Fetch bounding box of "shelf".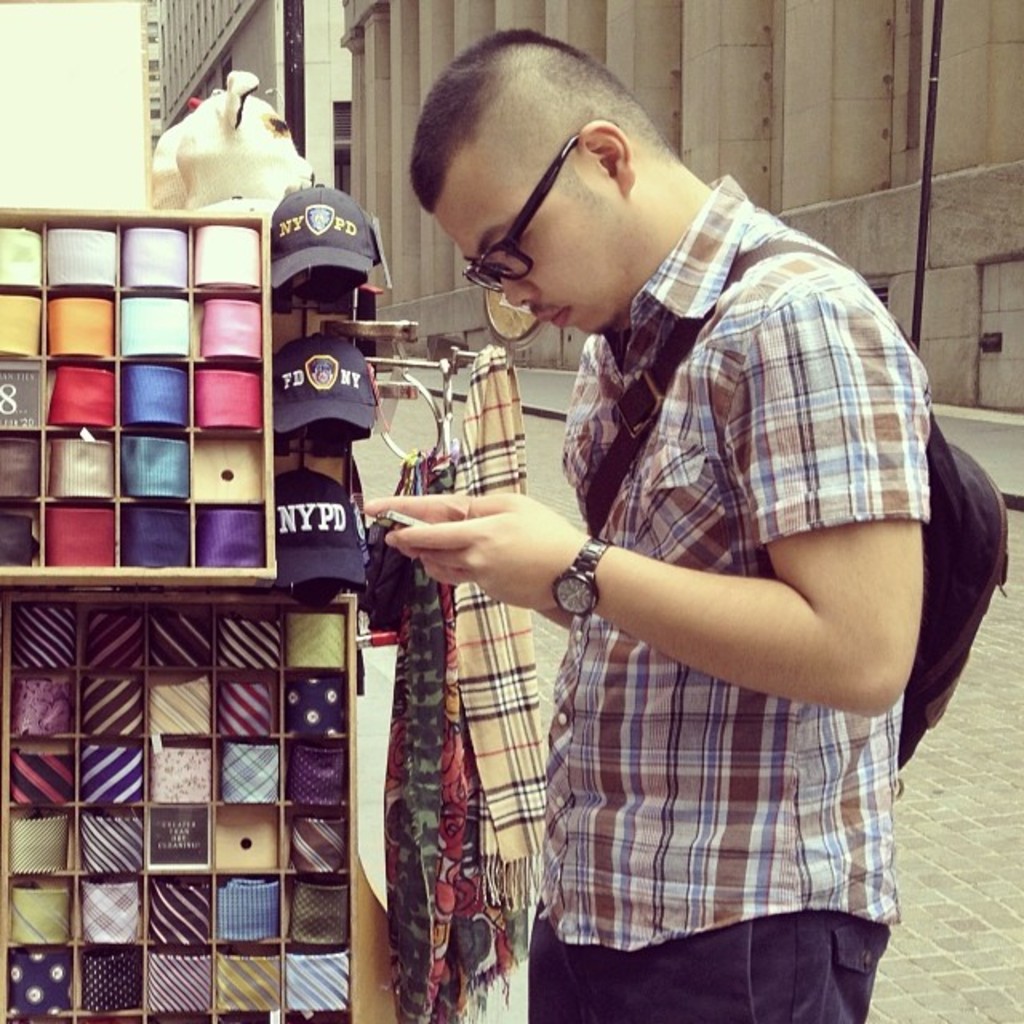
Bbox: 141:606:208:672.
